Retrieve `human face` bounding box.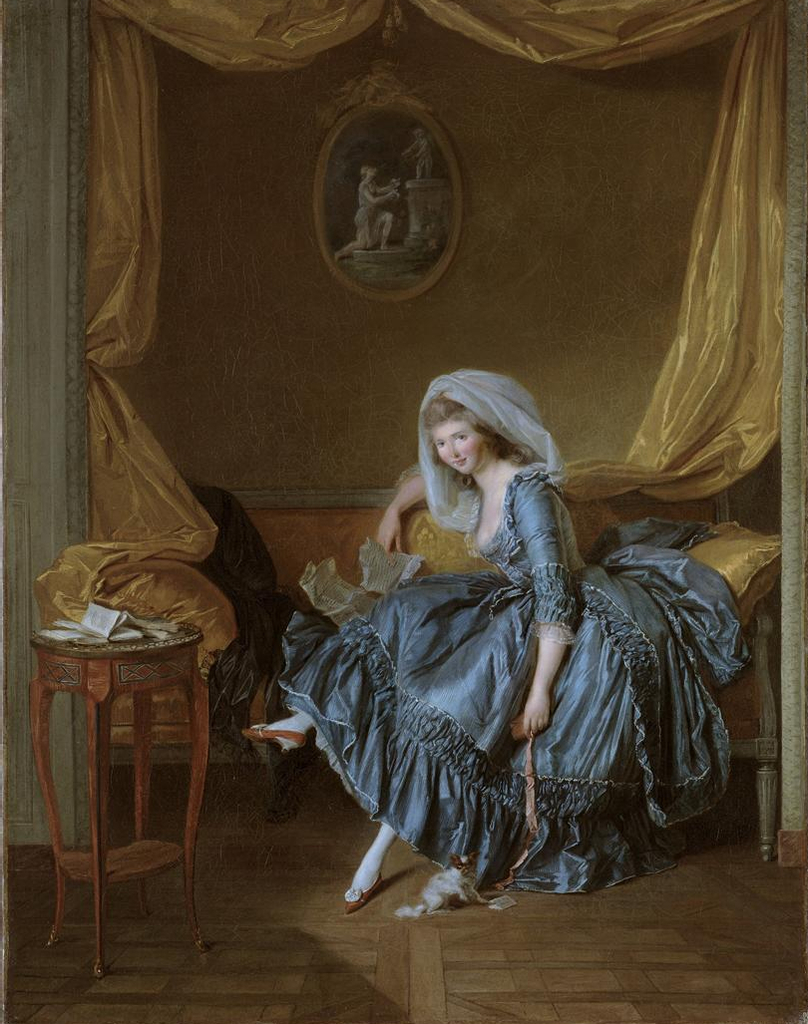
Bounding box: 435/413/483/479.
